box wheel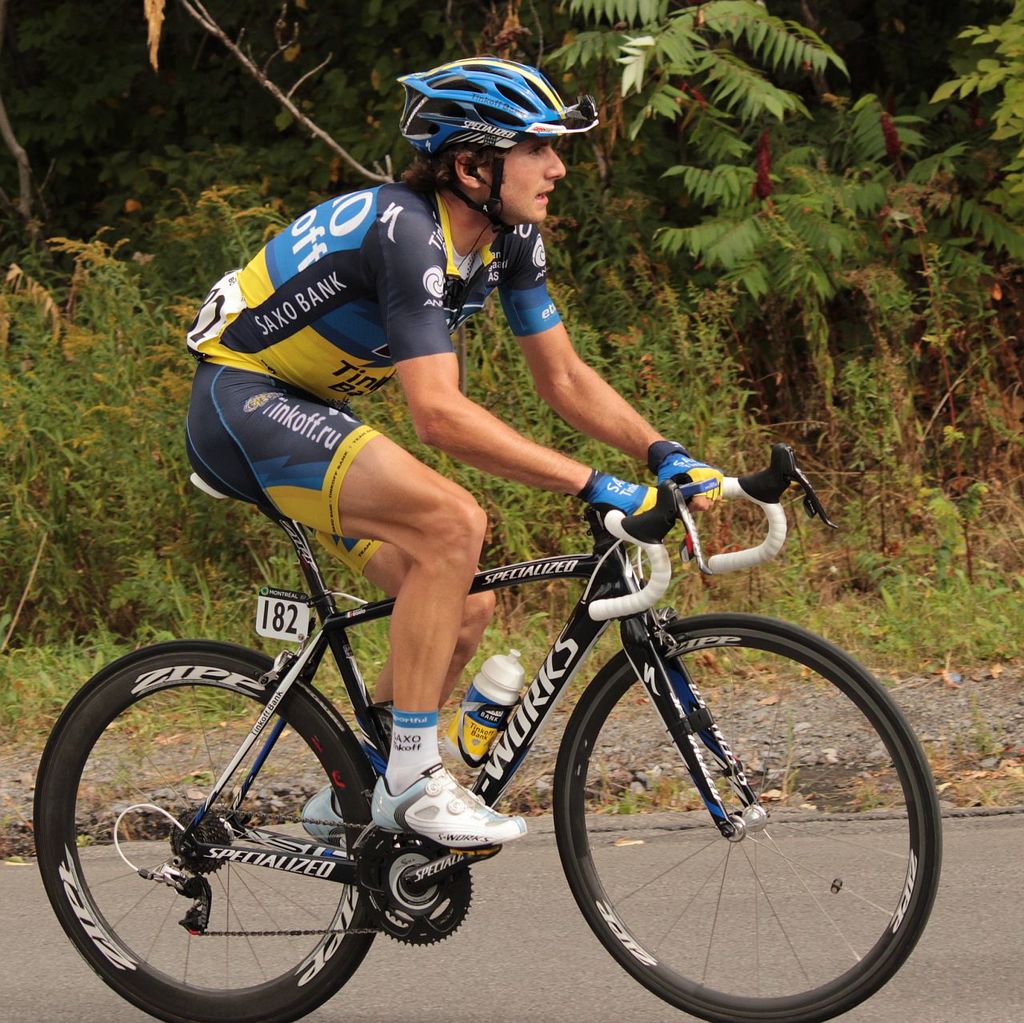
37:637:376:1022
